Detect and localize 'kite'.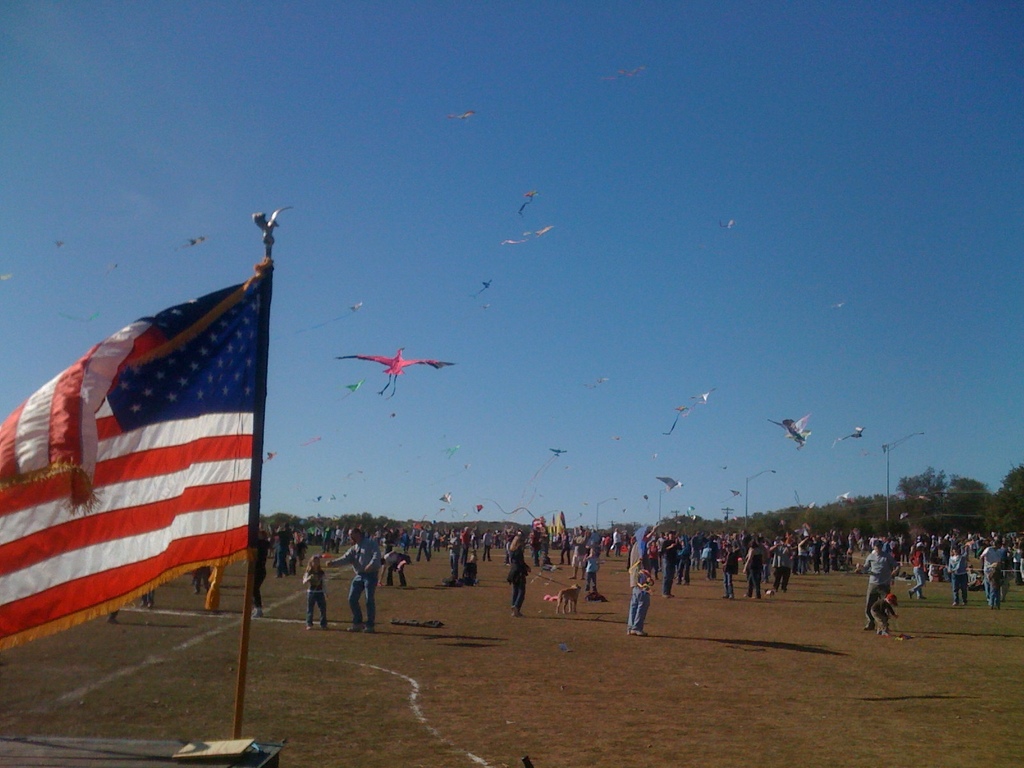
Localized at crop(609, 65, 646, 76).
